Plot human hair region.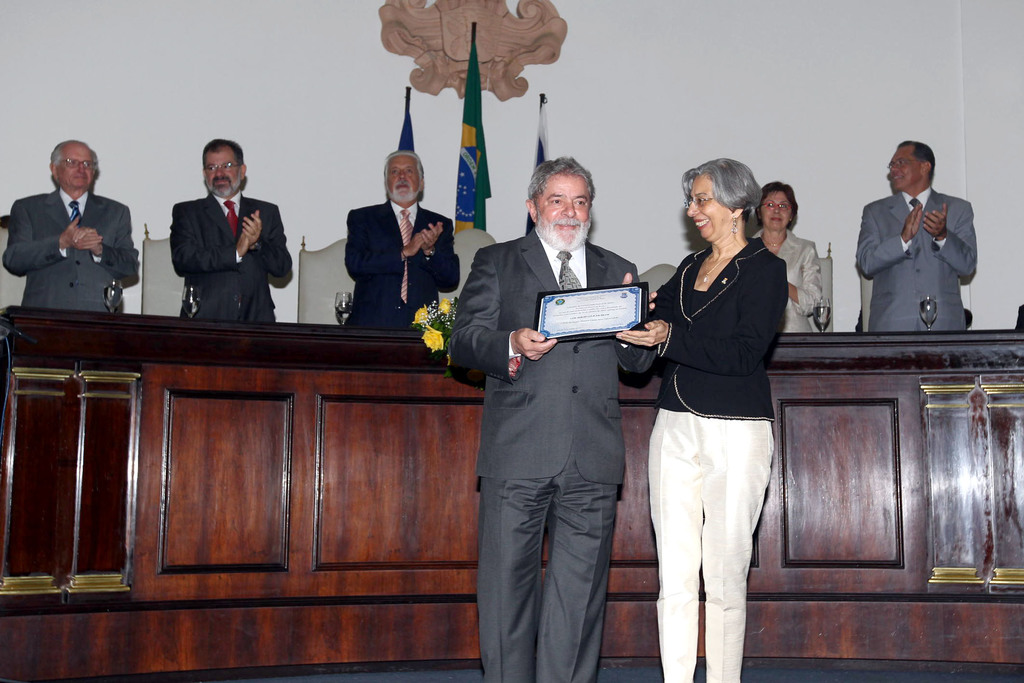
Plotted at (left=50, top=141, right=102, bottom=173).
